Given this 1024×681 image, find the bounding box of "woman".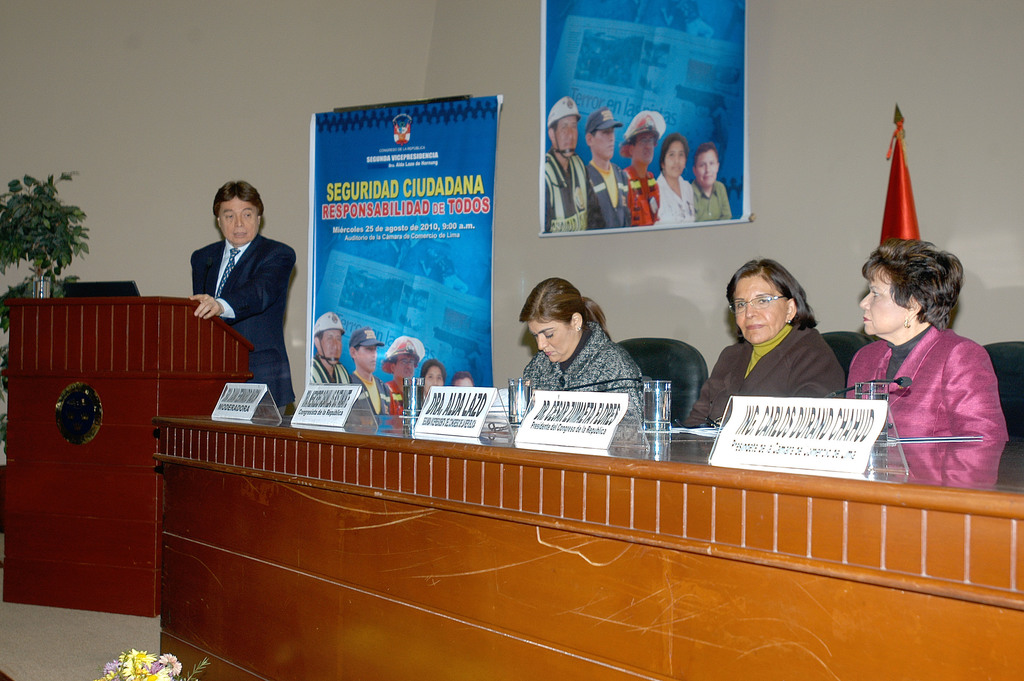
(502,269,674,436).
